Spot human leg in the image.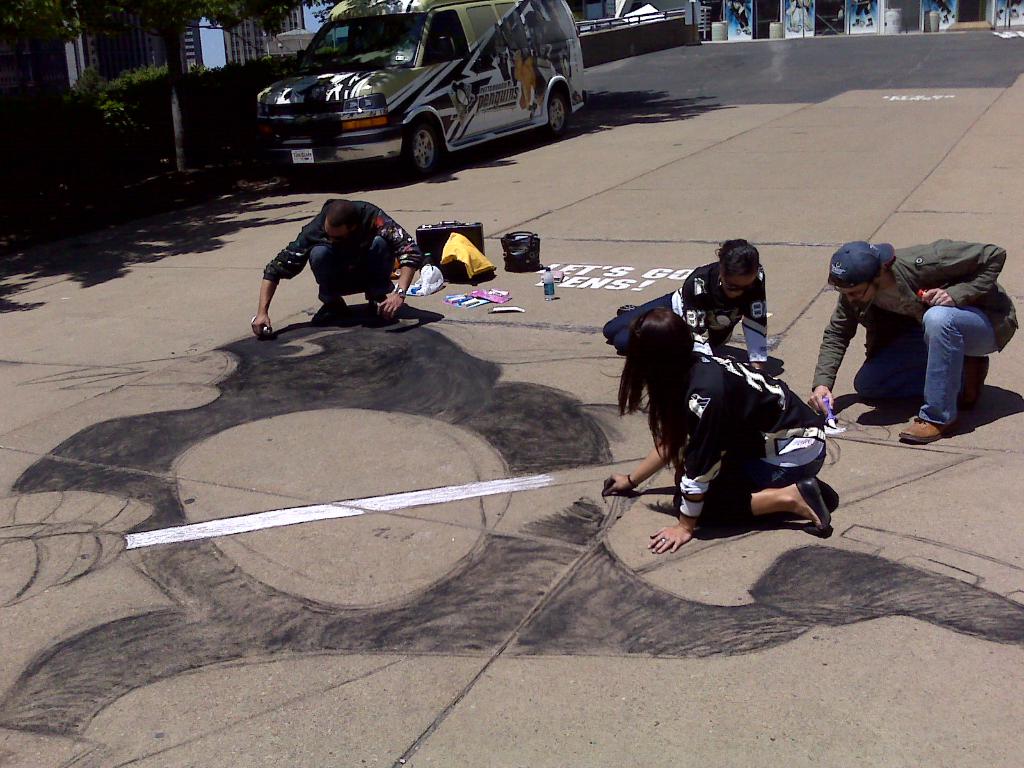
human leg found at BBox(922, 283, 997, 429).
